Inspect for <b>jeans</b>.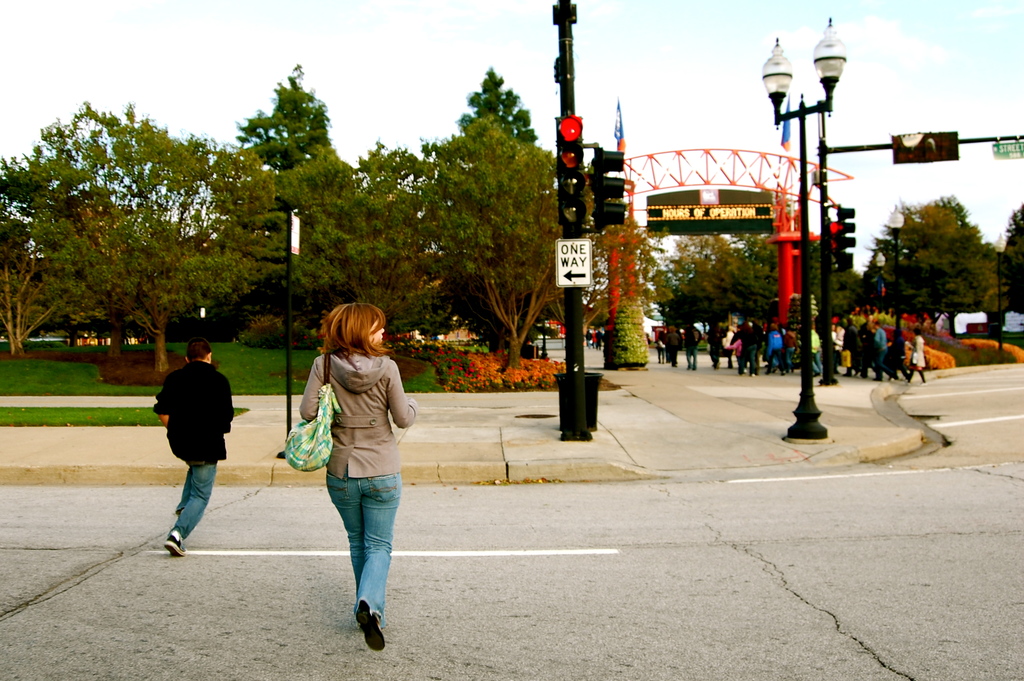
Inspection: bbox(168, 458, 216, 539).
